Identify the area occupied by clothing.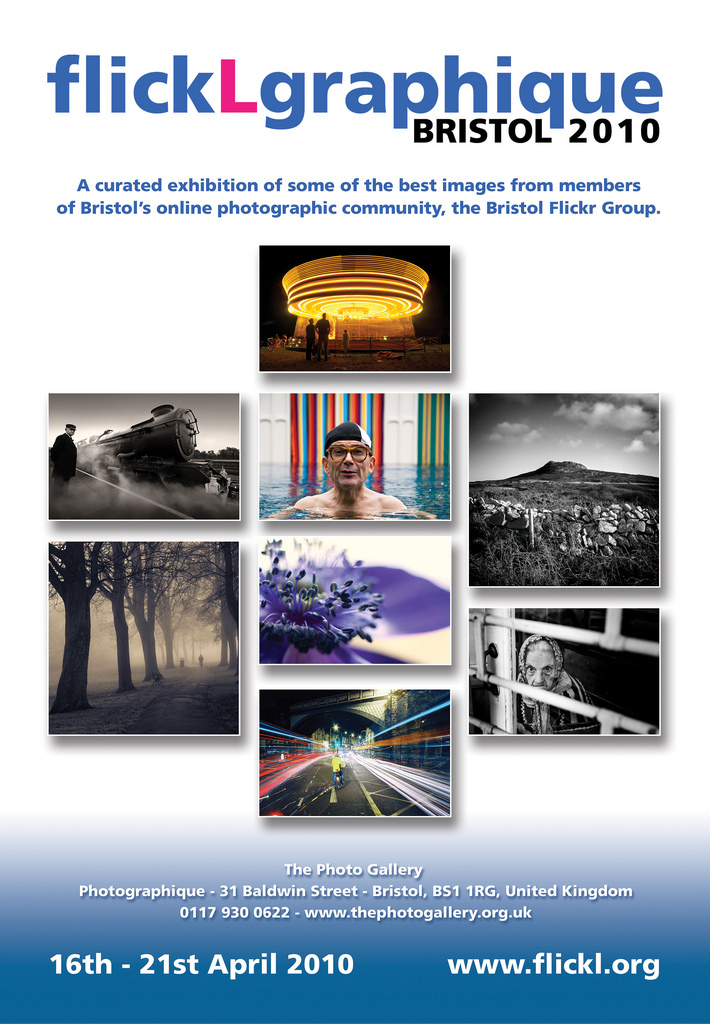
Area: x1=331 y1=756 x2=345 y2=781.
